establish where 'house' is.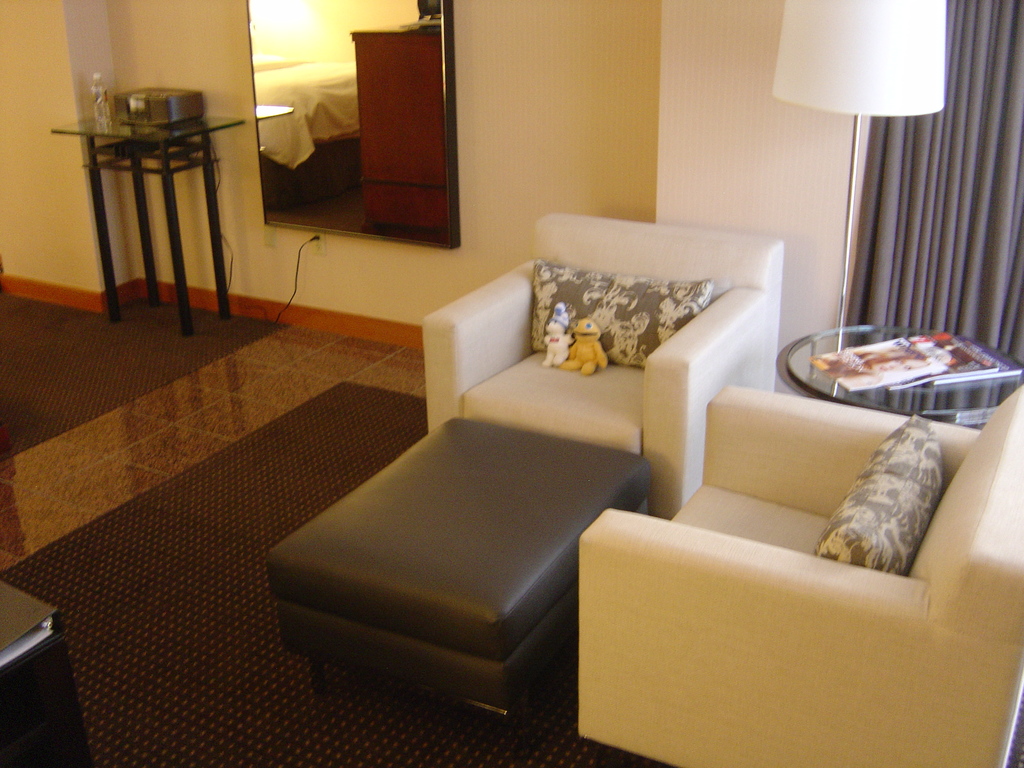
Established at BBox(0, 0, 1023, 740).
